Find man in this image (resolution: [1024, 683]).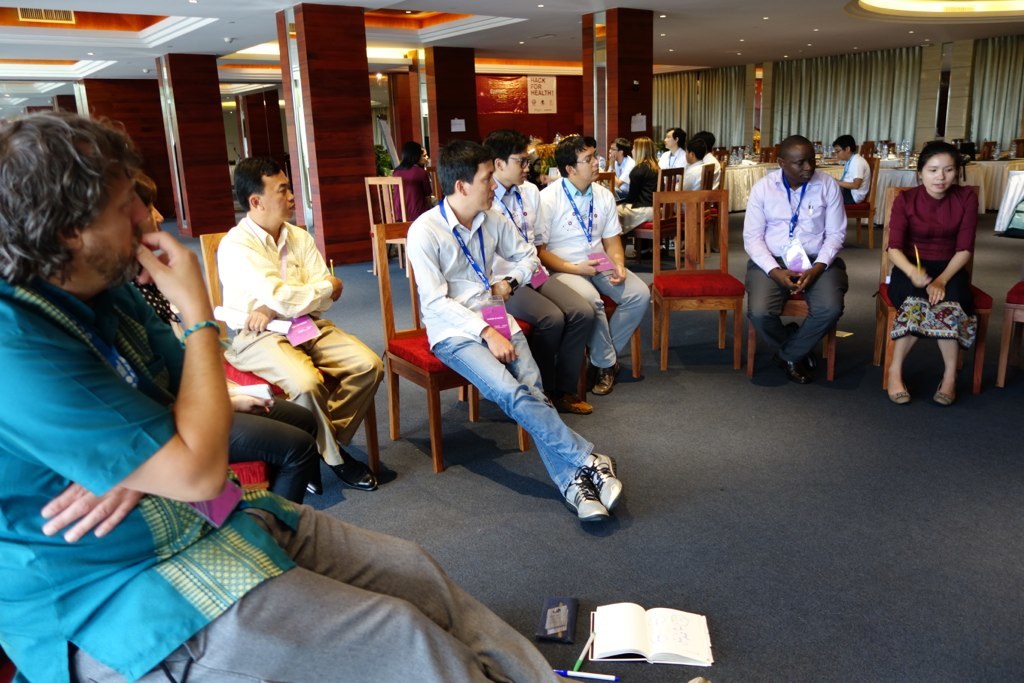
600,138,637,188.
